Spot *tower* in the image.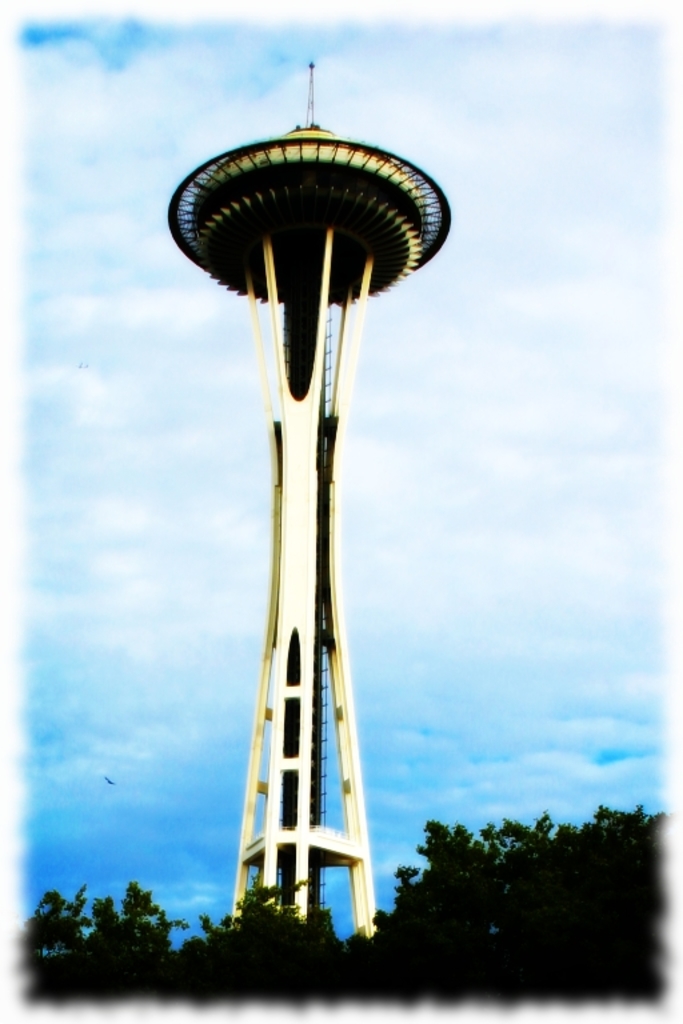
*tower* found at {"x1": 197, "y1": 21, "x2": 426, "y2": 992}.
